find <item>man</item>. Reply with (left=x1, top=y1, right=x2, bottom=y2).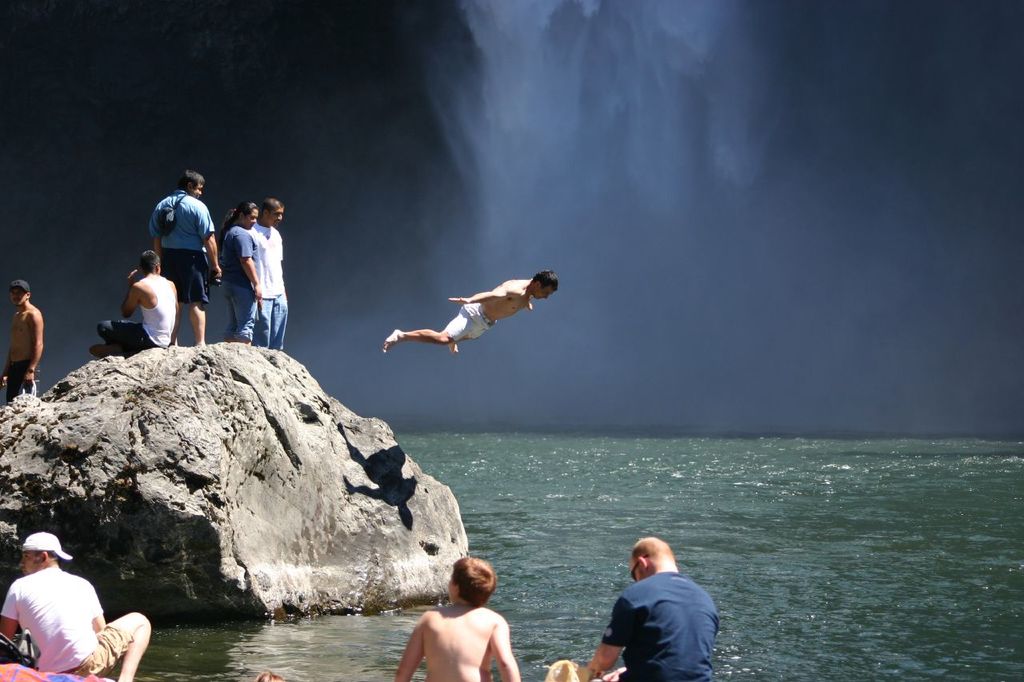
(left=591, top=542, right=728, bottom=681).
